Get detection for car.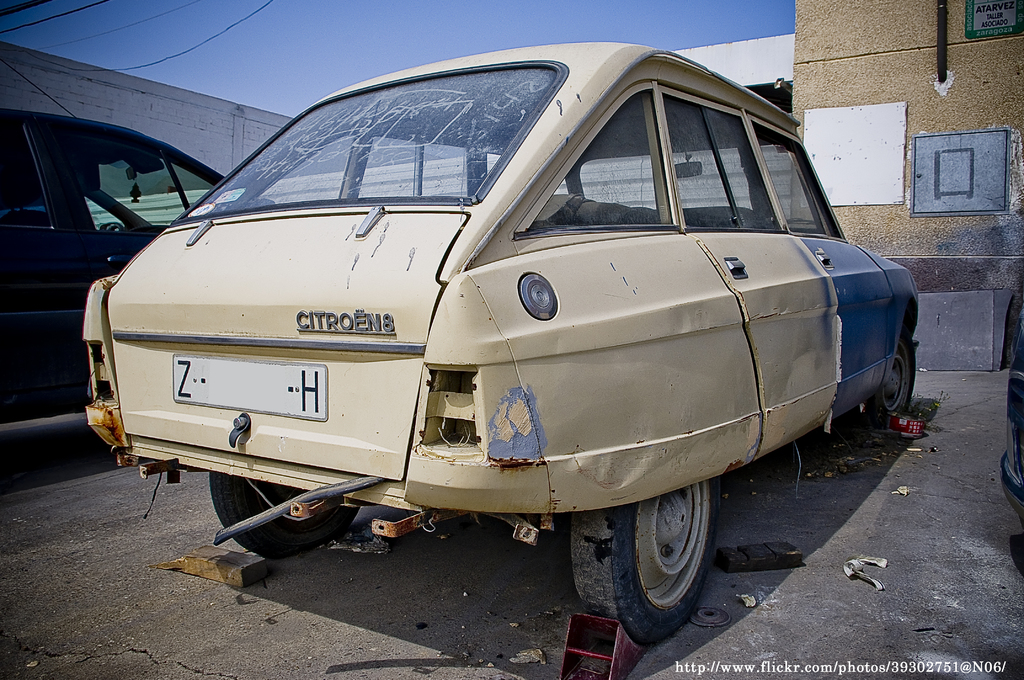
Detection: <box>63,45,953,622</box>.
